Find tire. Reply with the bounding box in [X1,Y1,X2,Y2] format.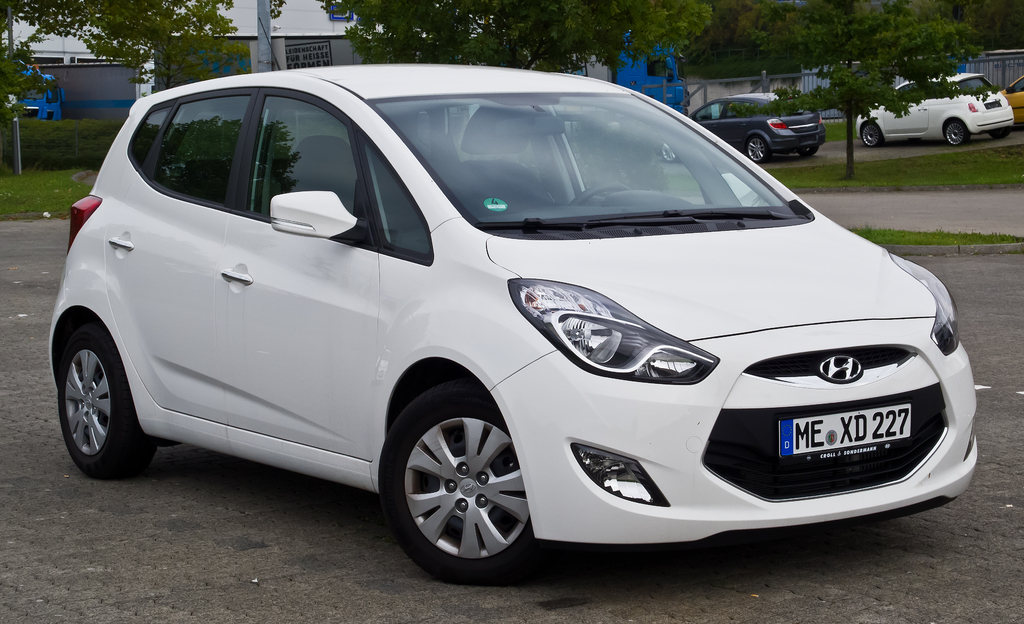
[796,143,820,156].
